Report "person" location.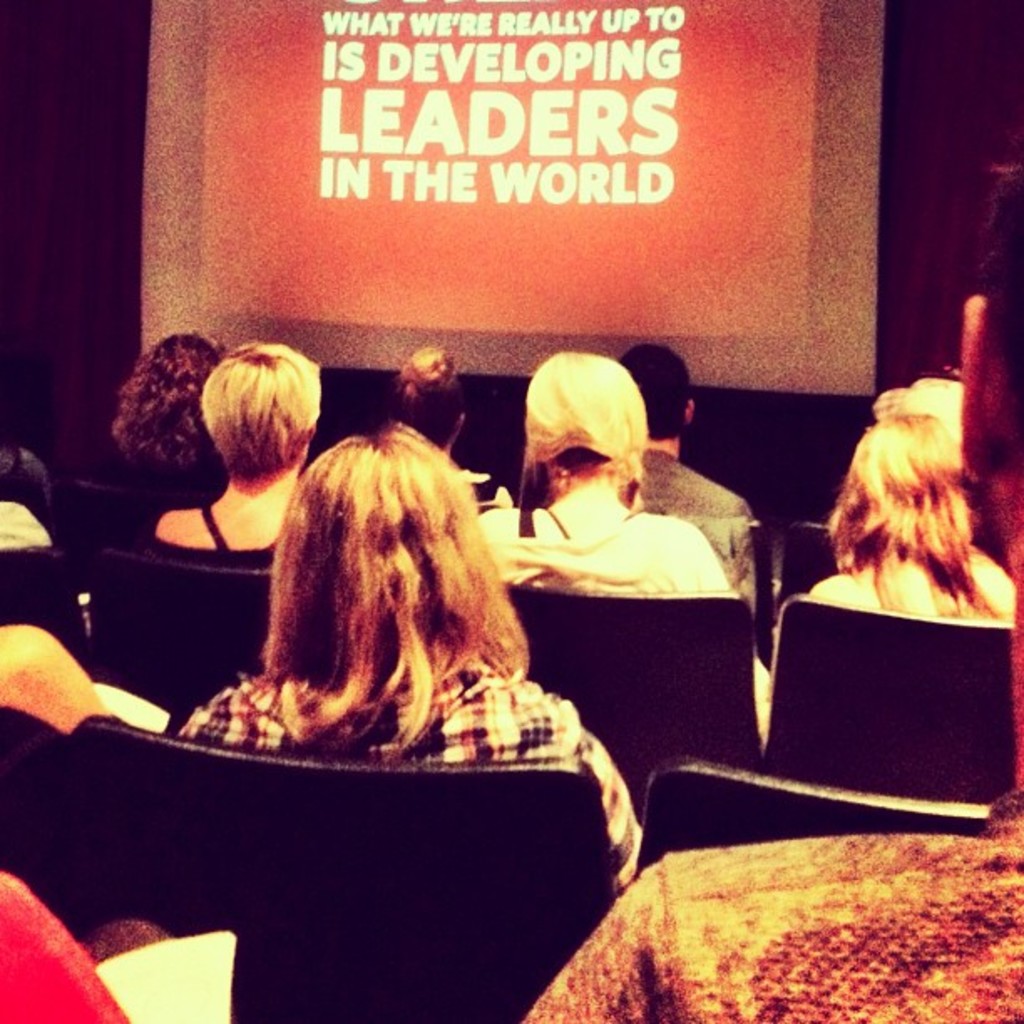
Report: BBox(607, 345, 750, 606).
